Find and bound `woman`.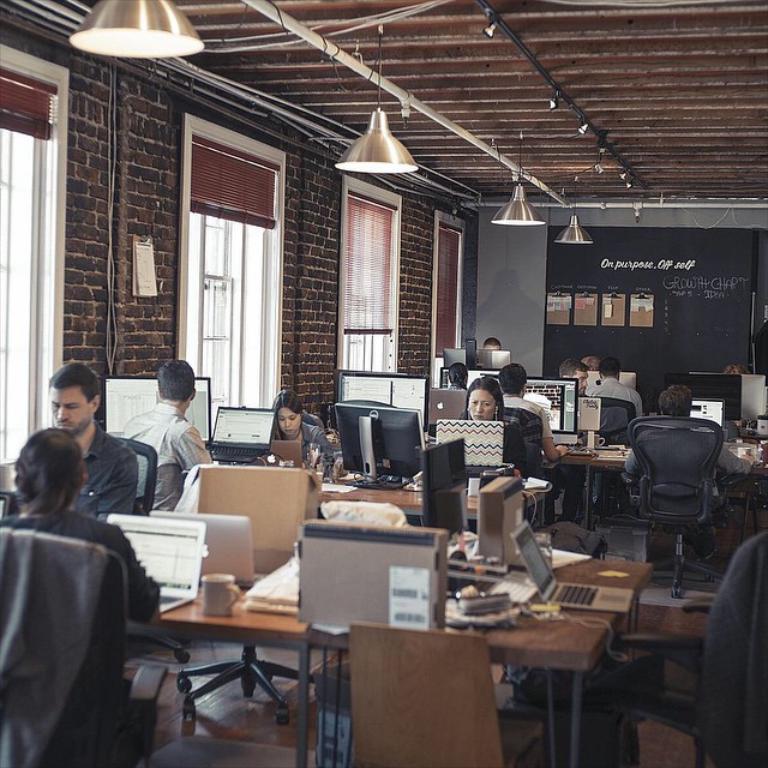
Bound: 268 386 334 463.
